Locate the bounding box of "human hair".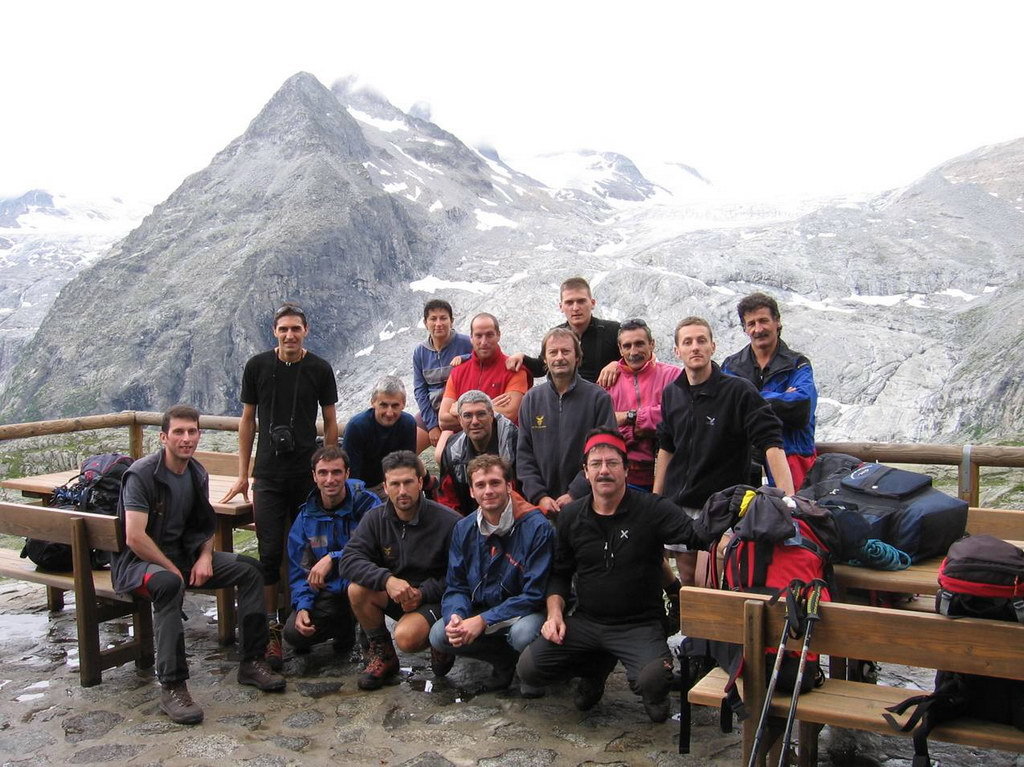
Bounding box: left=382, top=451, right=424, bottom=501.
